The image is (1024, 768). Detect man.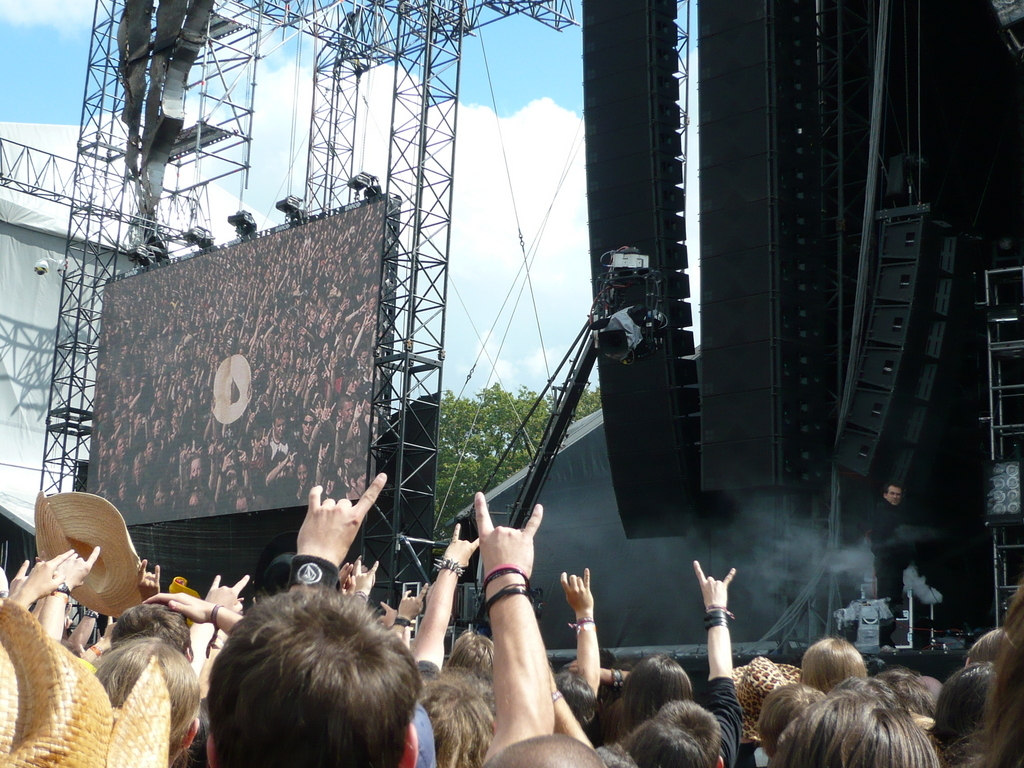
Detection: [x1=146, y1=559, x2=464, y2=767].
